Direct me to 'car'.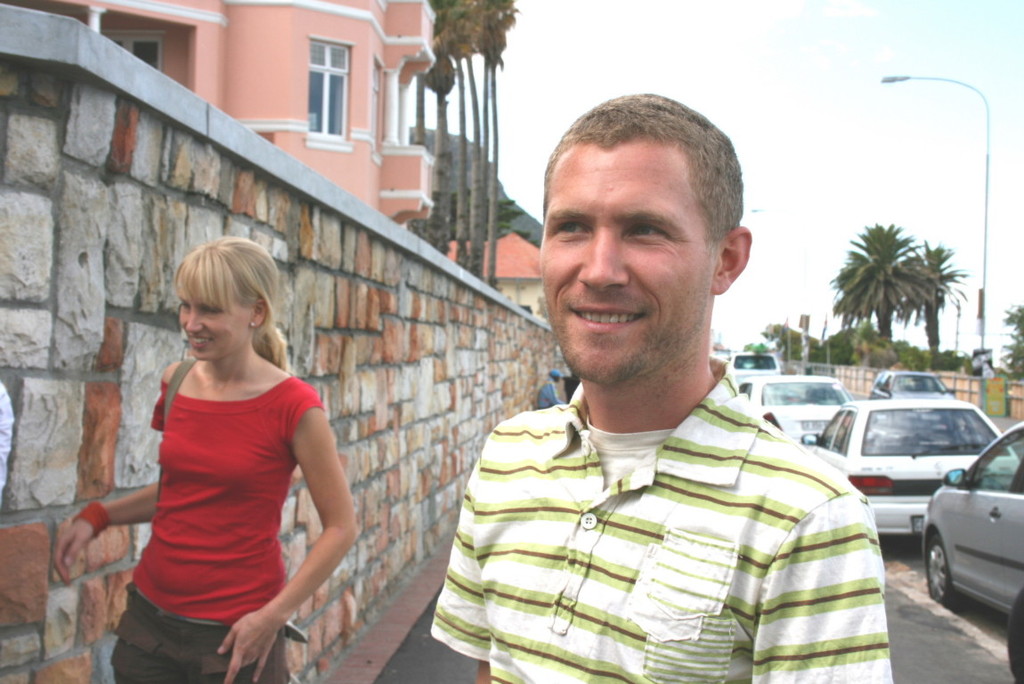
Direction: {"left": 922, "top": 427, "right": 1023, "bottom": 606}.
